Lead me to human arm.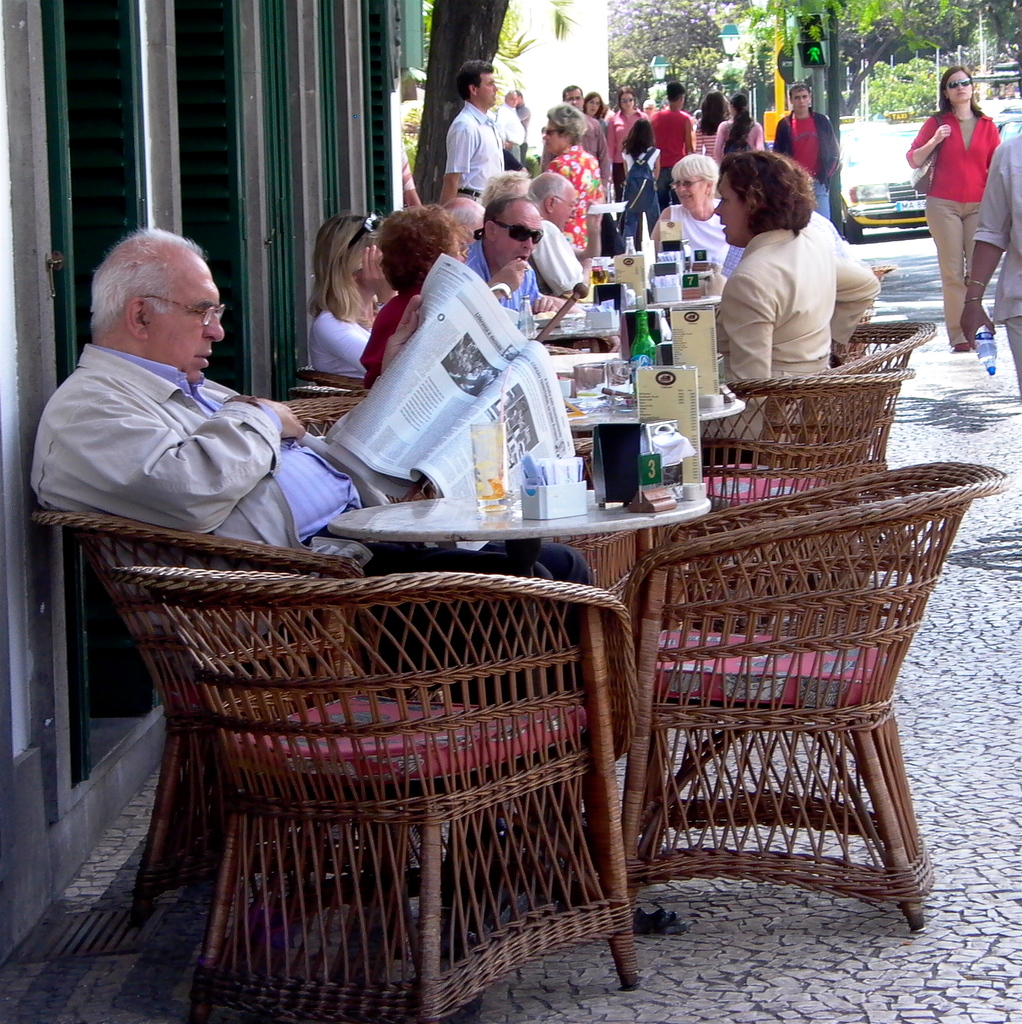
Lead to box(491, 252, 521, 301).
